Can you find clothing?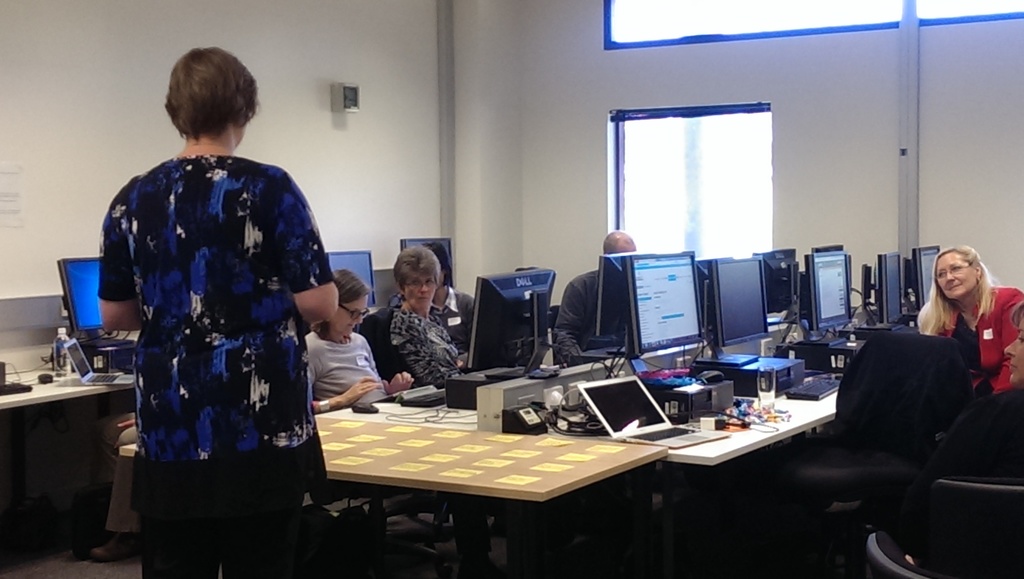
Yes, bounding box: select_region(104, 126, 326, 528).
